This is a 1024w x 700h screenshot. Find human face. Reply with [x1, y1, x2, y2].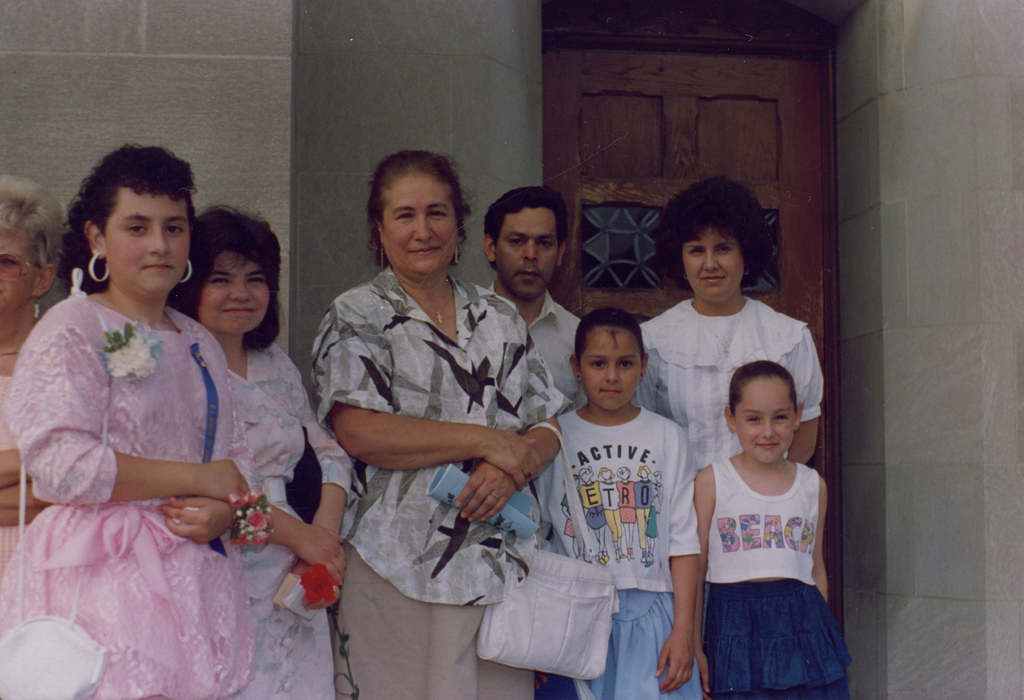
[732, 379, 792, 459].
